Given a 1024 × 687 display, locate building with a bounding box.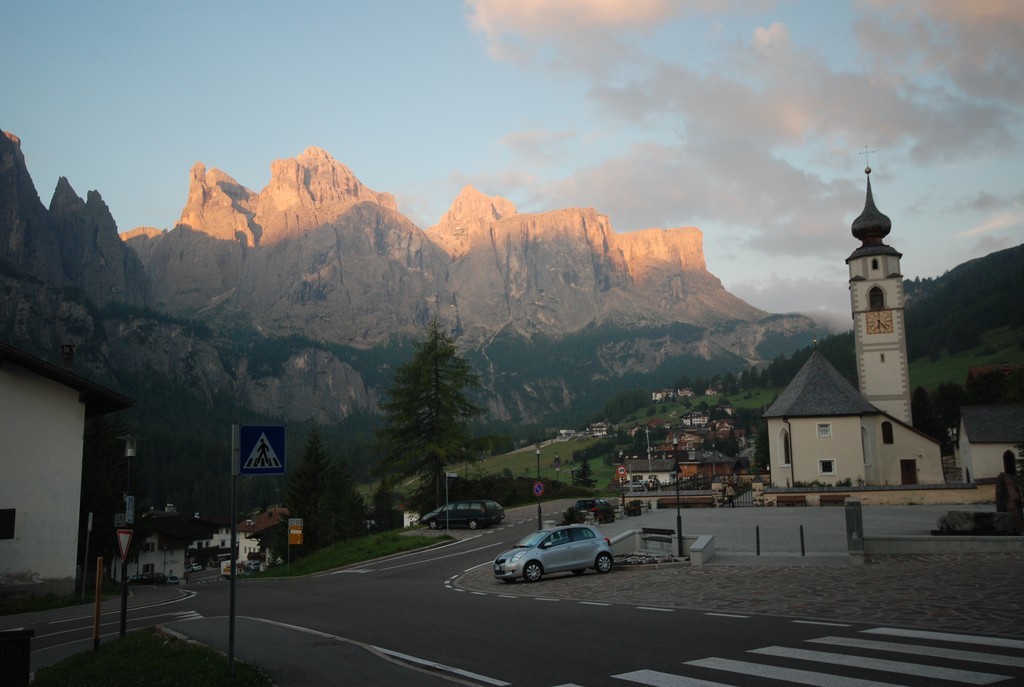
Located: detection(107, 497, 182, 581).
